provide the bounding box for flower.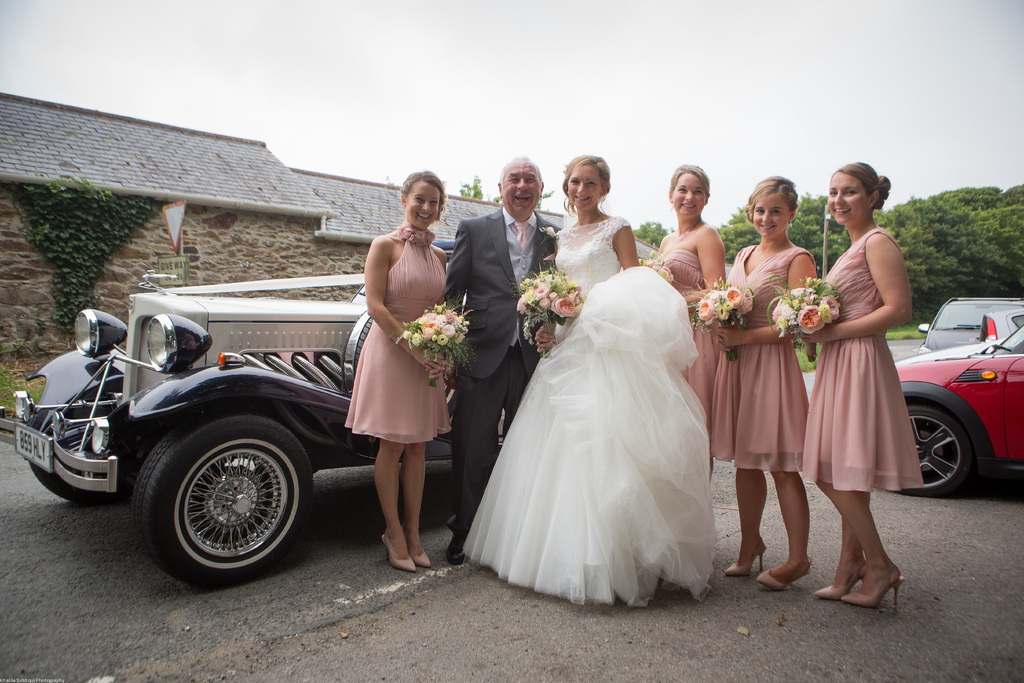
locate(643, 259, 671, 286).
